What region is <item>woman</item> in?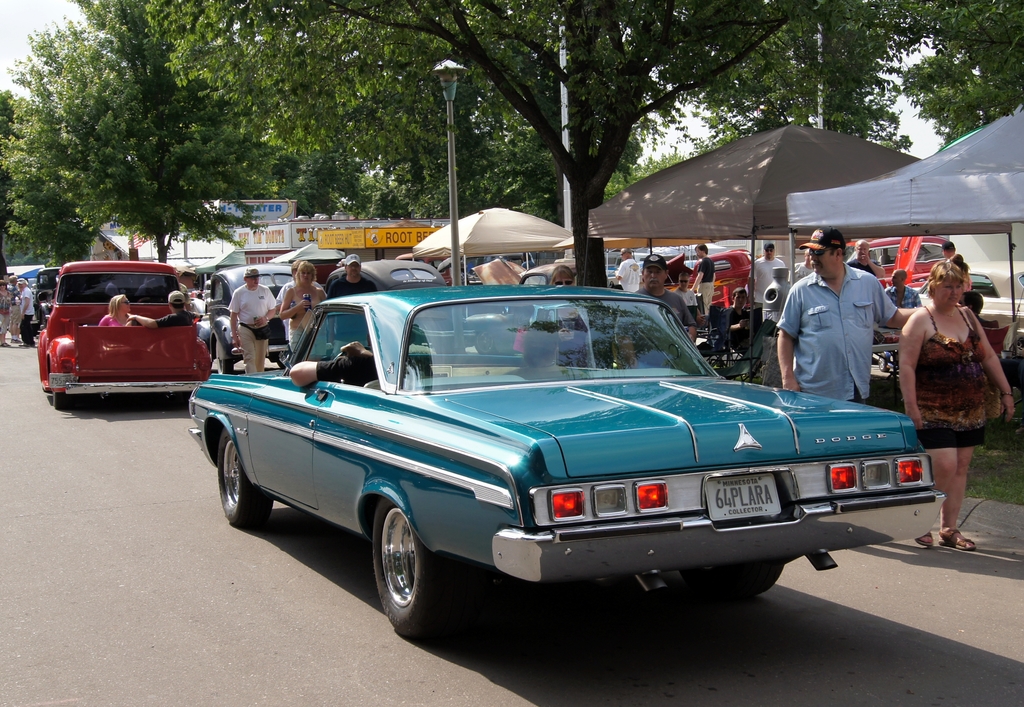
pyautogui.locateOnScreen(98, 294, 135, 328).
